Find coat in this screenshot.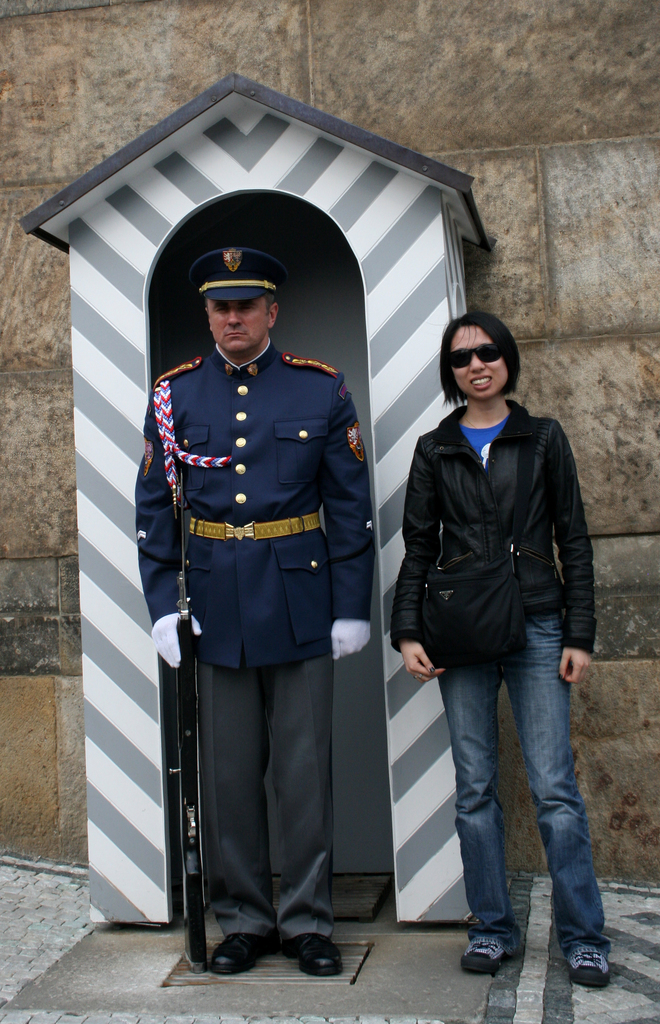
The bounding box for coat is bbox=[133, 342, 377, 676].
